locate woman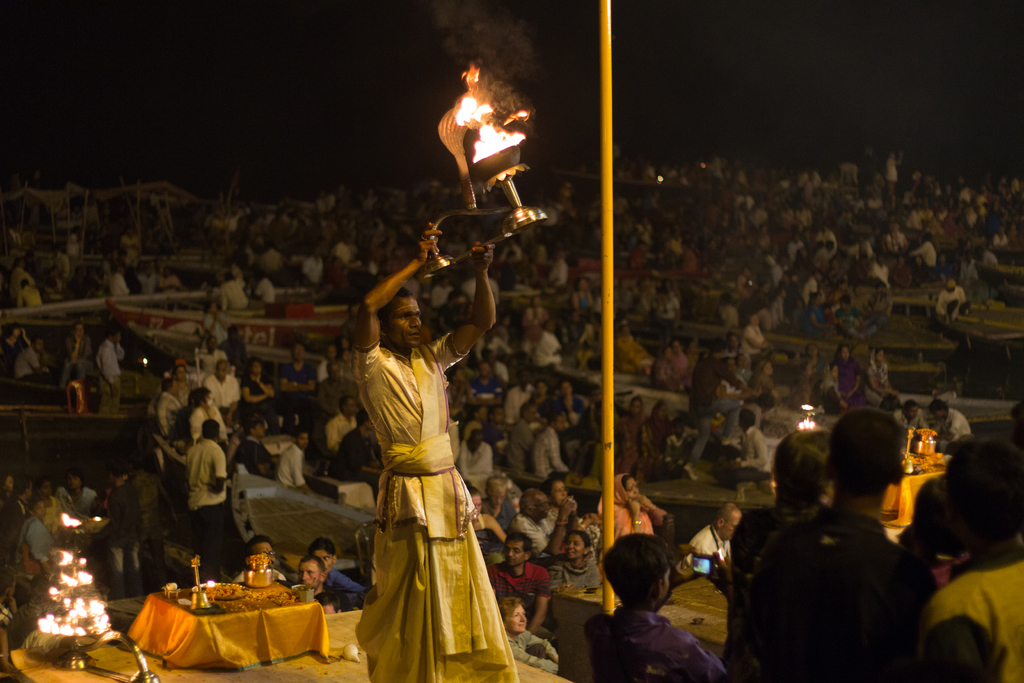
(801, 292, 826, 338)
